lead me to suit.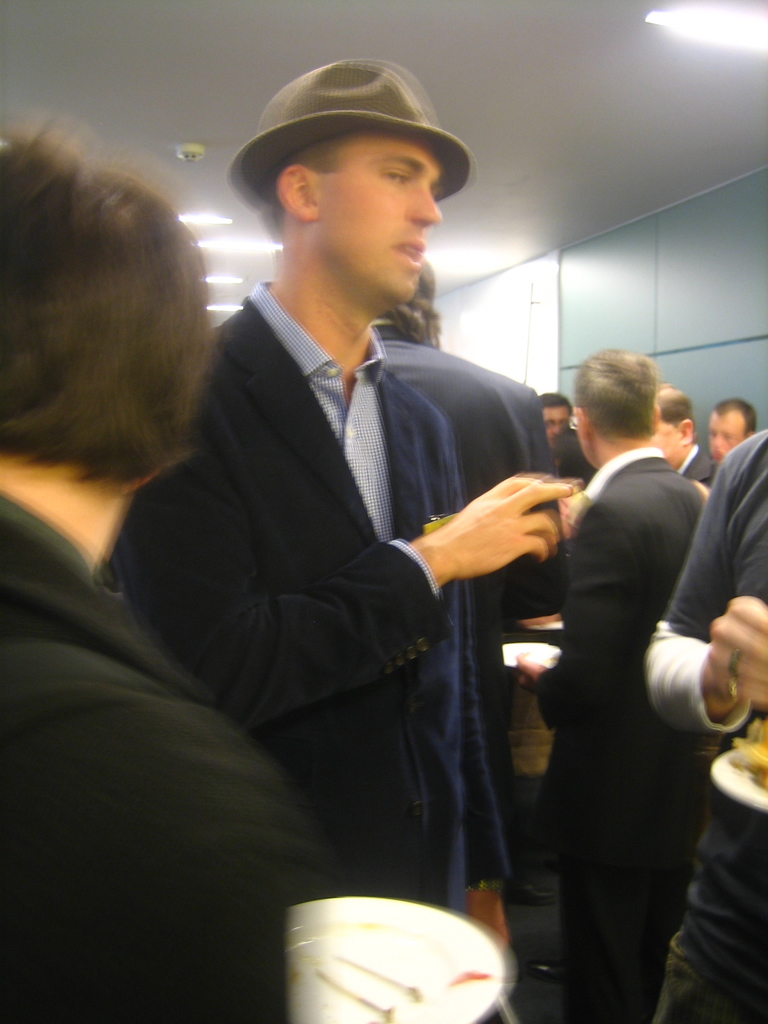
Lead to 0:494:317:1023.
